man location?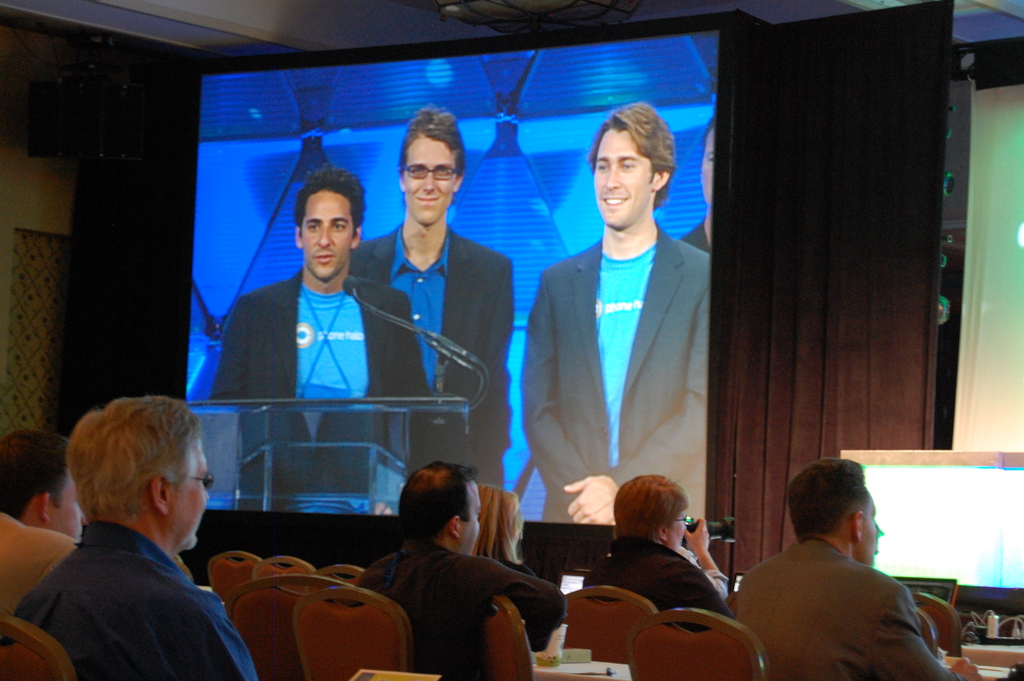
region(524, 104, 719, 536)
